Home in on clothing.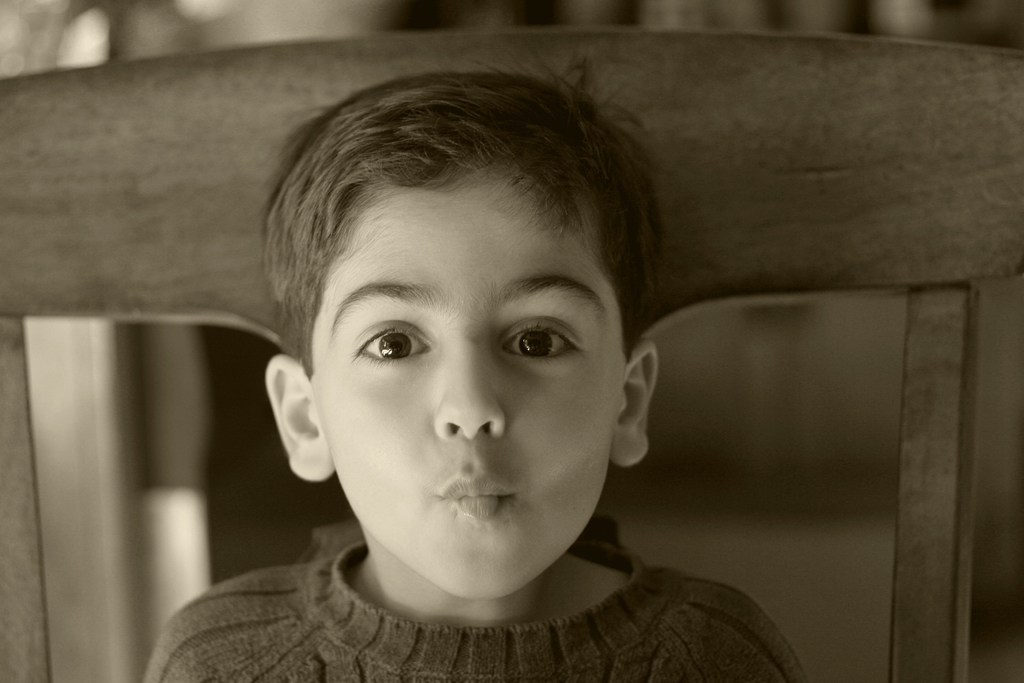
Homed in at 116/492/852/676.
